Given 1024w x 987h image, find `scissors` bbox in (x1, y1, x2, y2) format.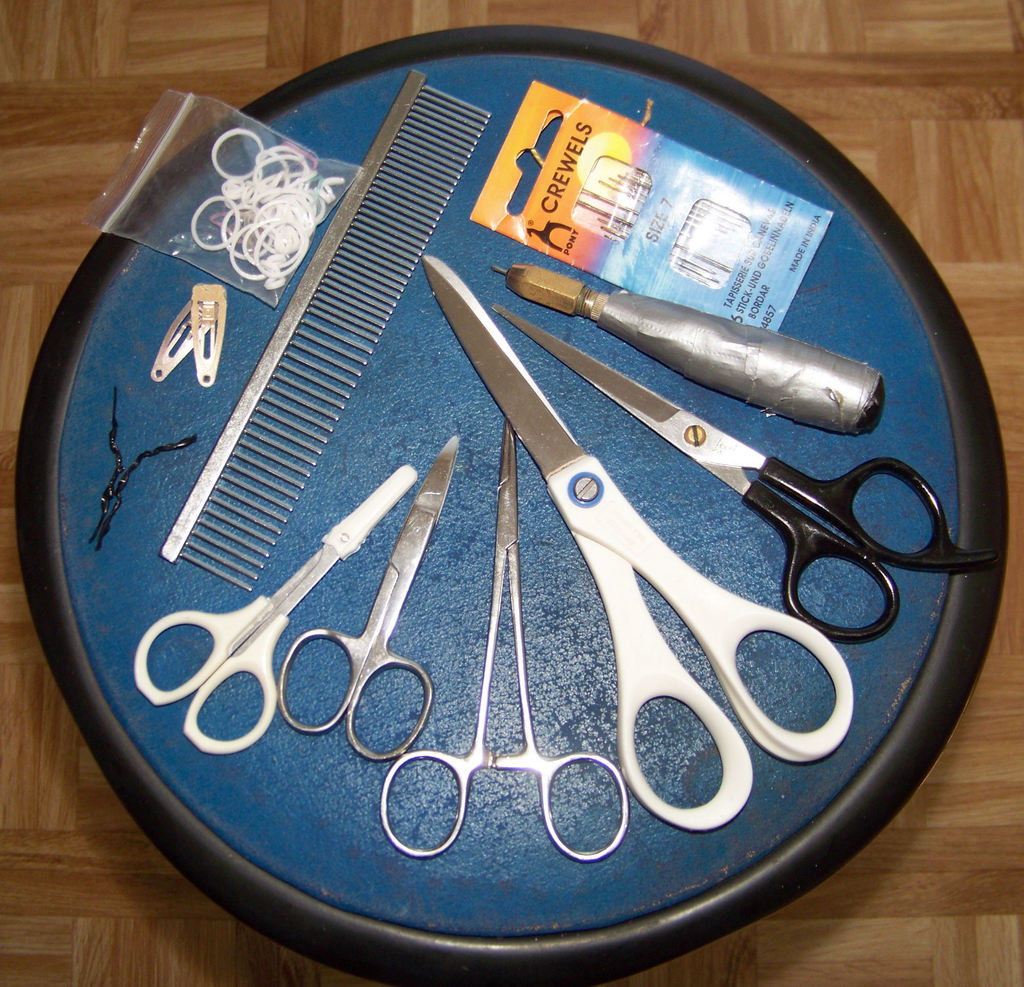
(280, 433, 463, 766).
